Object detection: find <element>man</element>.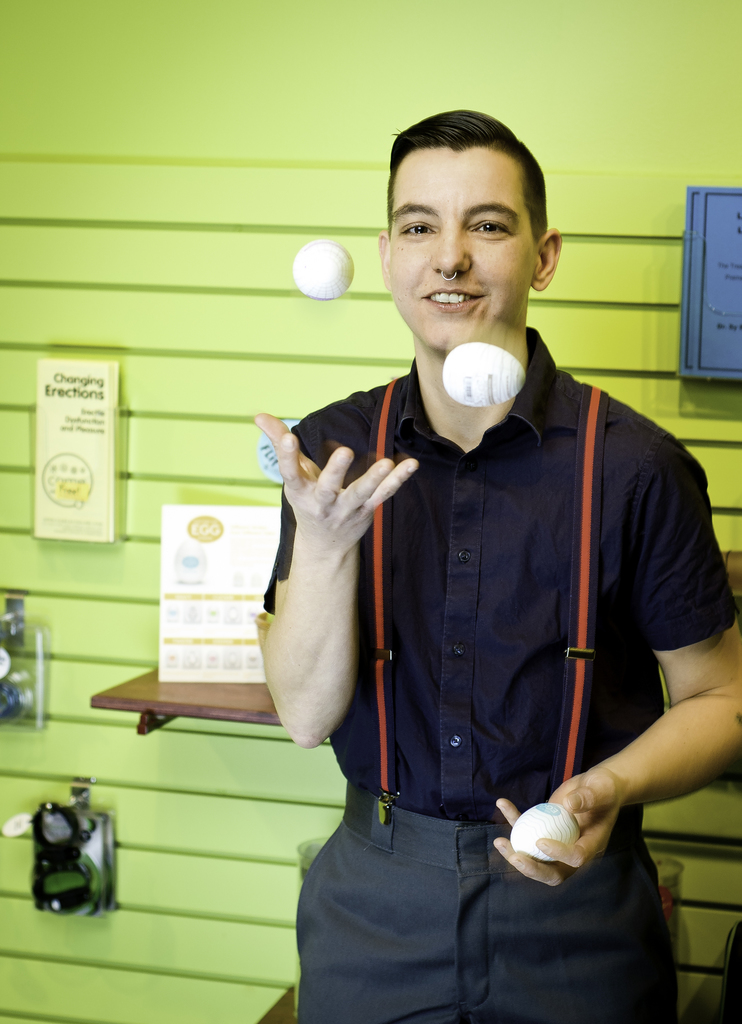
(x1=241, y1=115, x2=732, y2=990).
